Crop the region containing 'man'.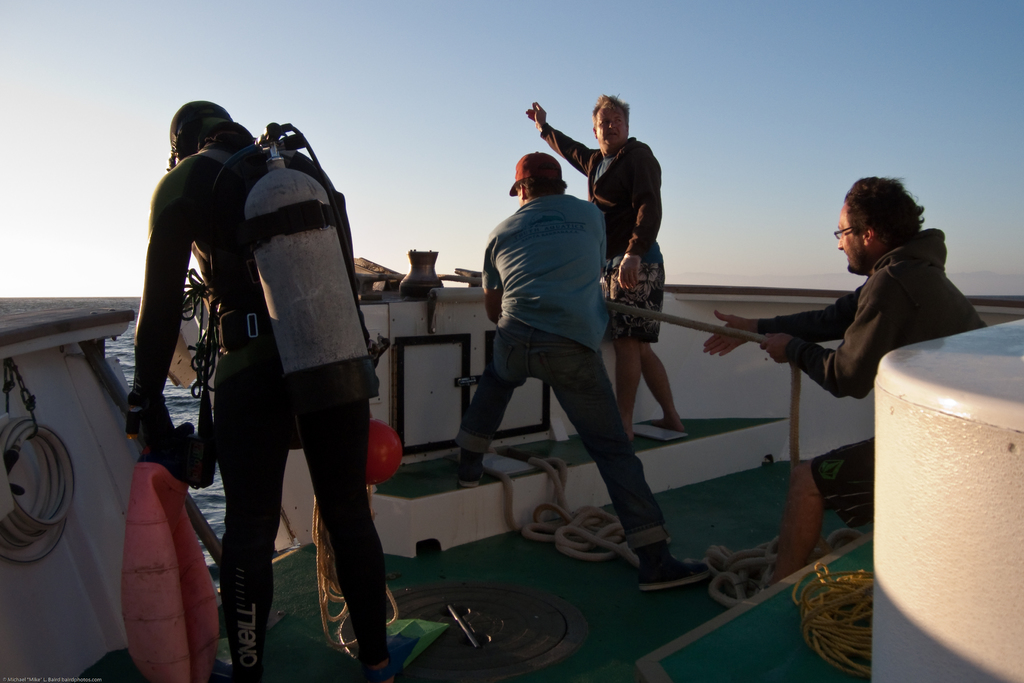
Crop region: 525 99 685 449.
